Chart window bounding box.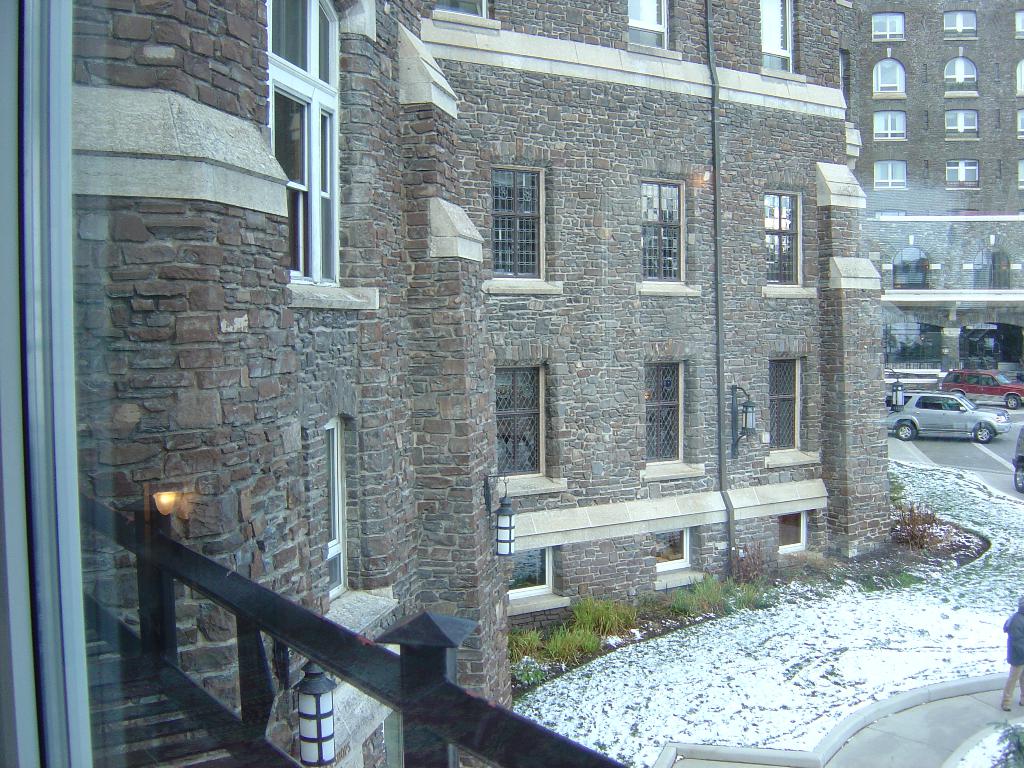
Charted: <bbox>488, 367, 572, 498</bbox>.
